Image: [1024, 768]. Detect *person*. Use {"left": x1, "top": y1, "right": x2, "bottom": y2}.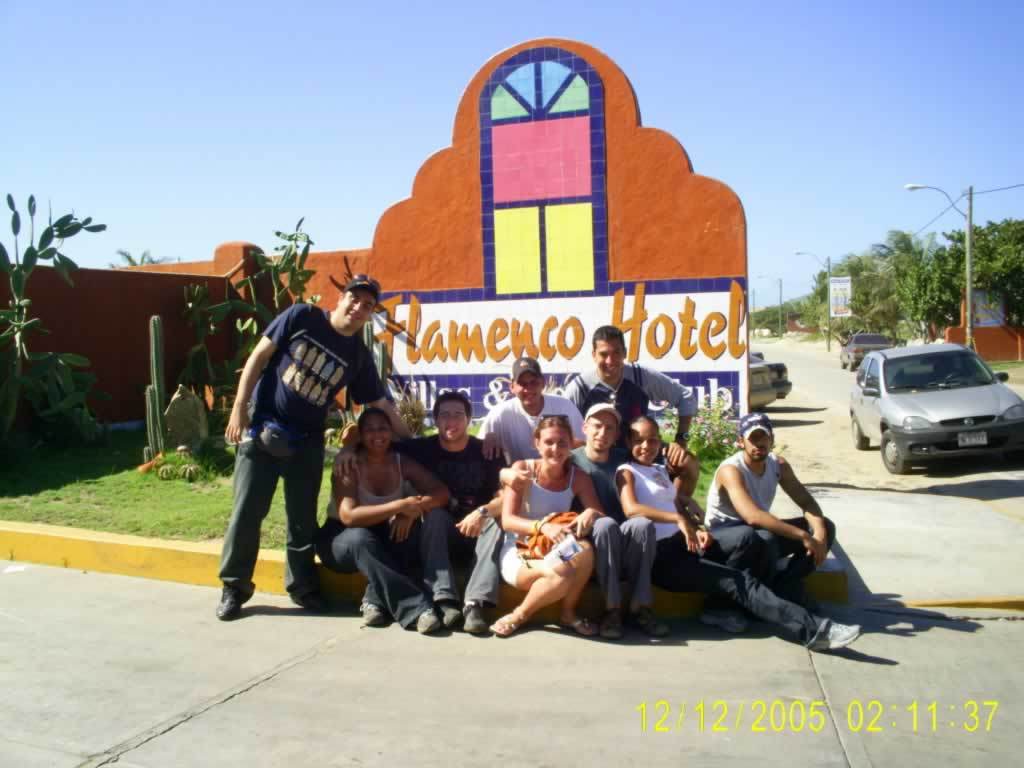
{"left": 213, "top": 276, "right": 363, "bottom": 626}.
